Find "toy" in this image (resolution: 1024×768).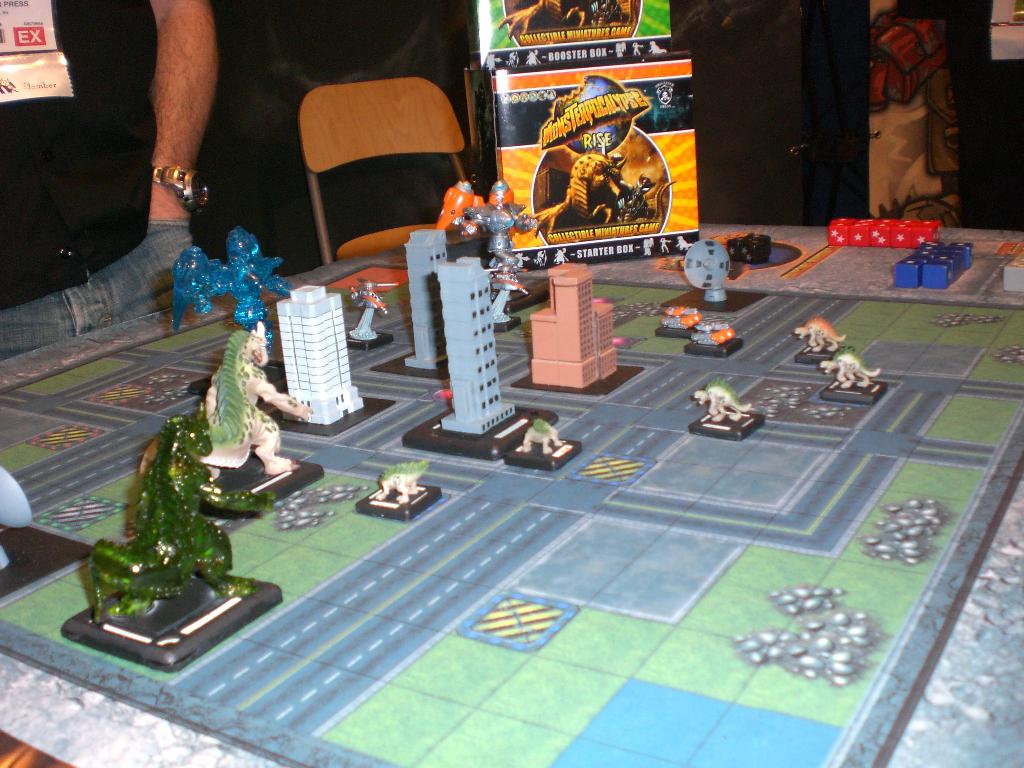
x1=436 y1=180 x2=483 y2=226.
